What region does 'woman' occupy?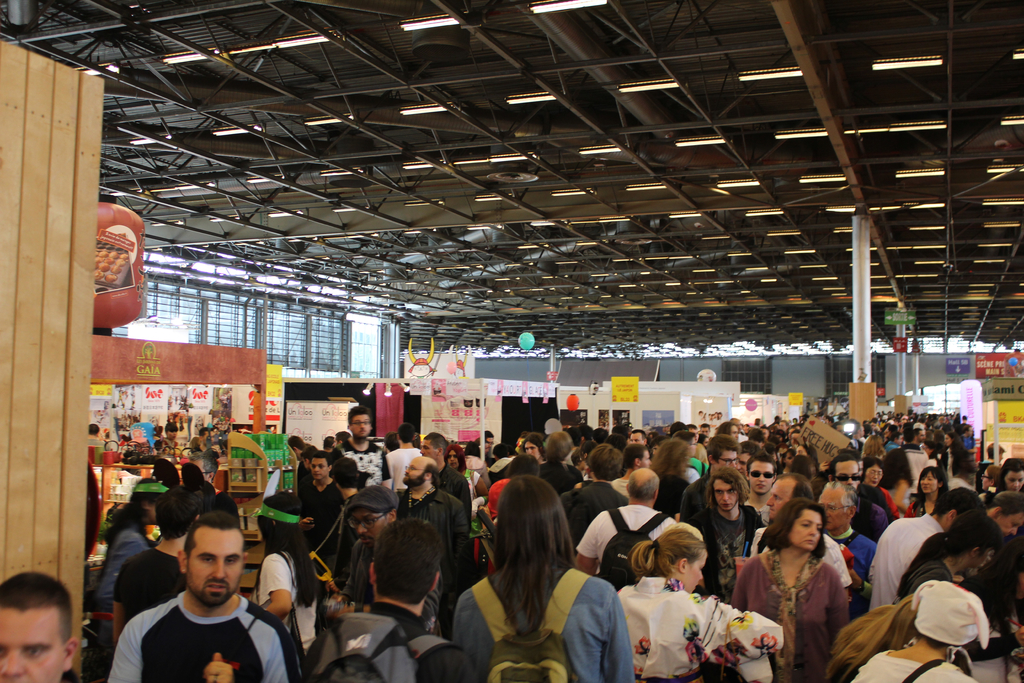
<bbox>89, 477, 177, 679</bbox>.
